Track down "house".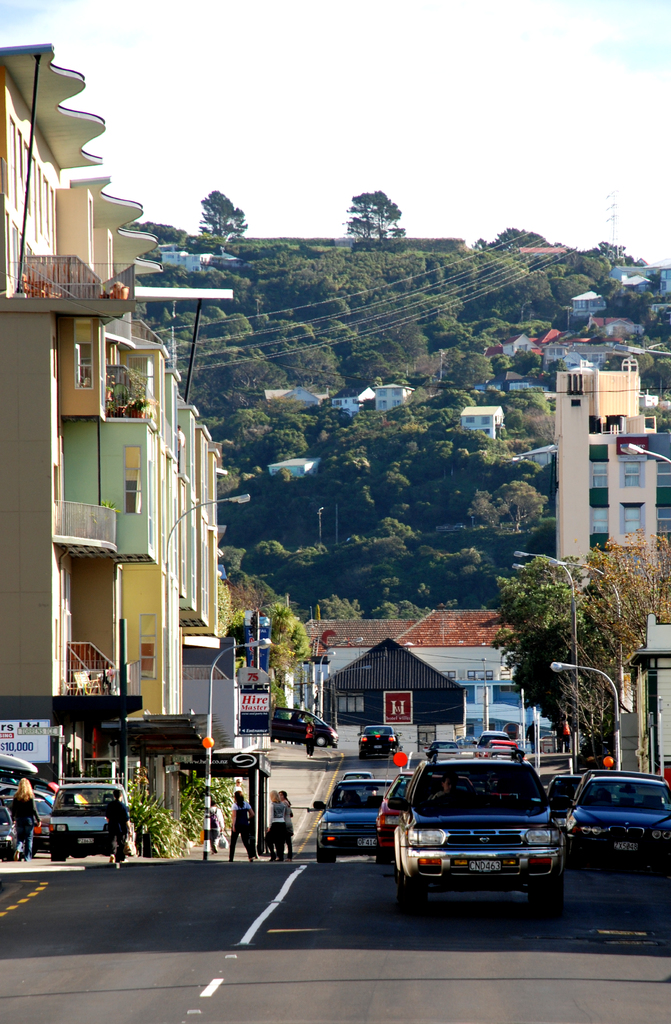
Tracked to 275:600:555:755.
